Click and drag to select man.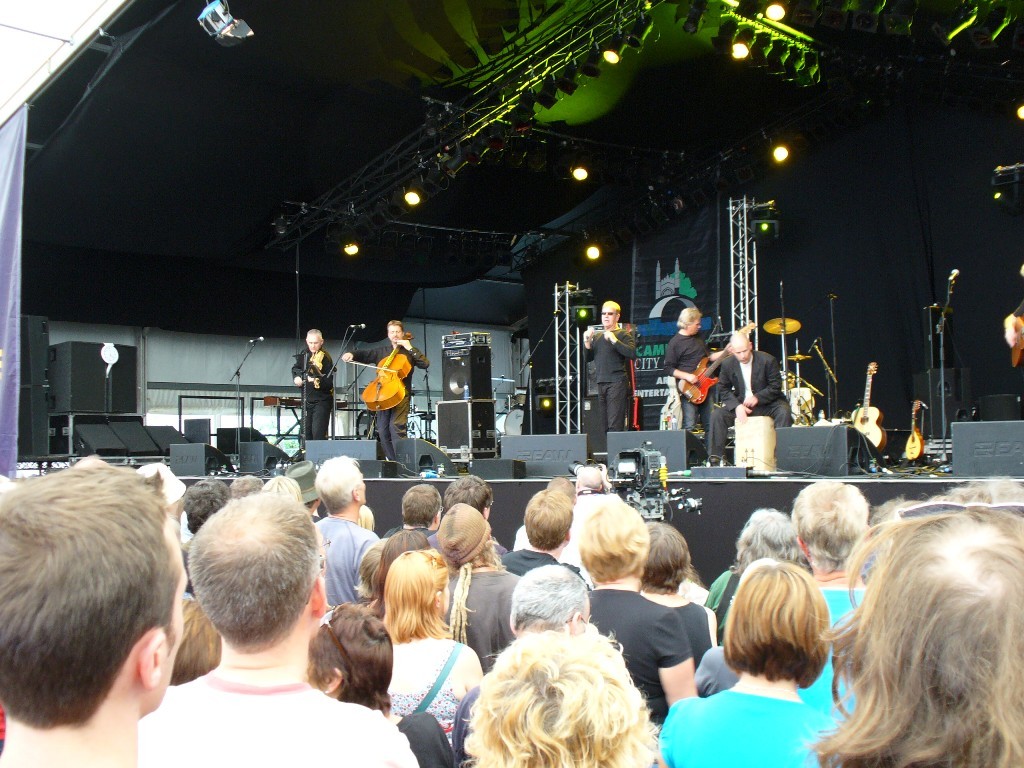
Selection: (288, 326, 336, 441).
